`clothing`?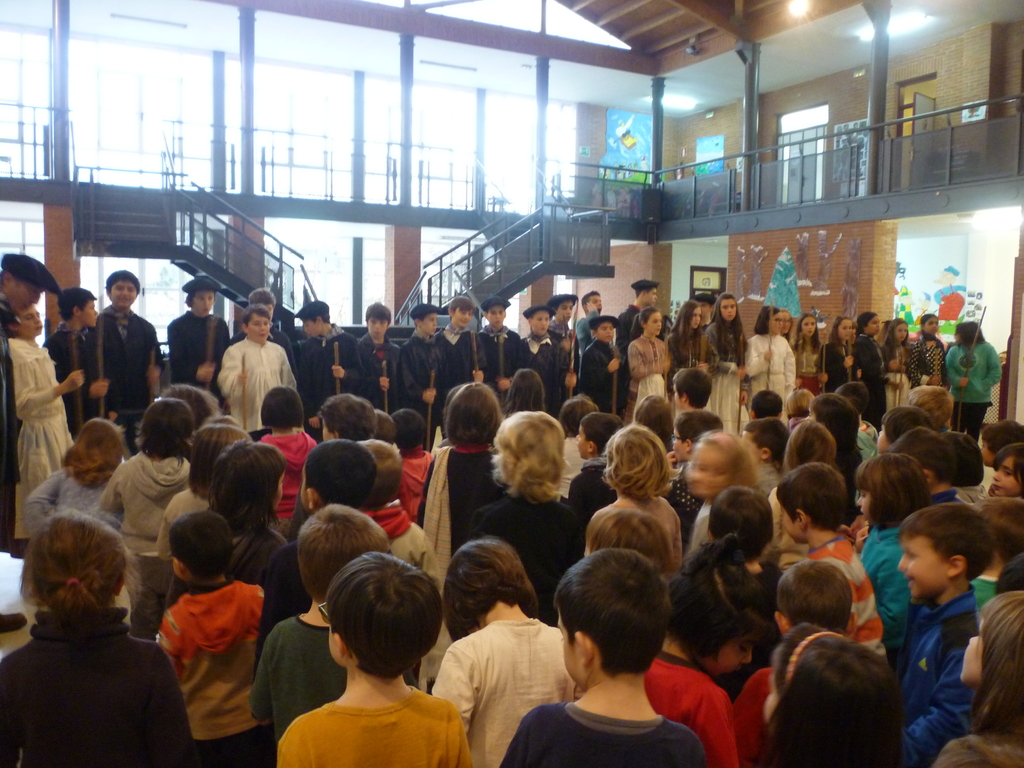
223/518/288/588
